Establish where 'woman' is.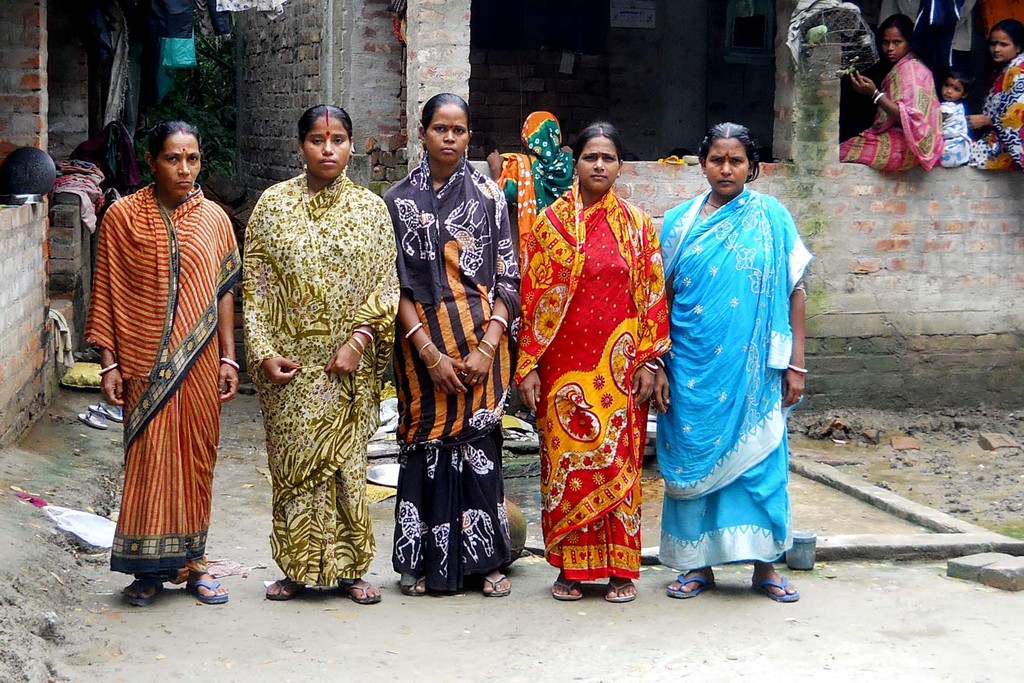
Established at <region>837, 12, 939, 173</region>.
